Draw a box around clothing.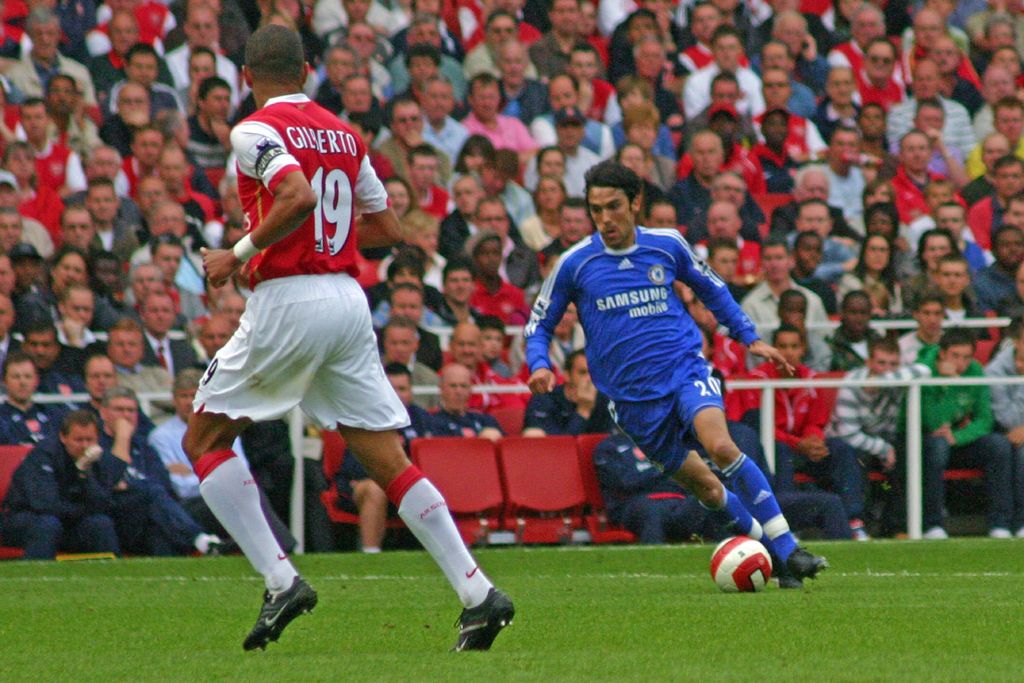
<bbox>372, 50, 463, 105</bbox>.
